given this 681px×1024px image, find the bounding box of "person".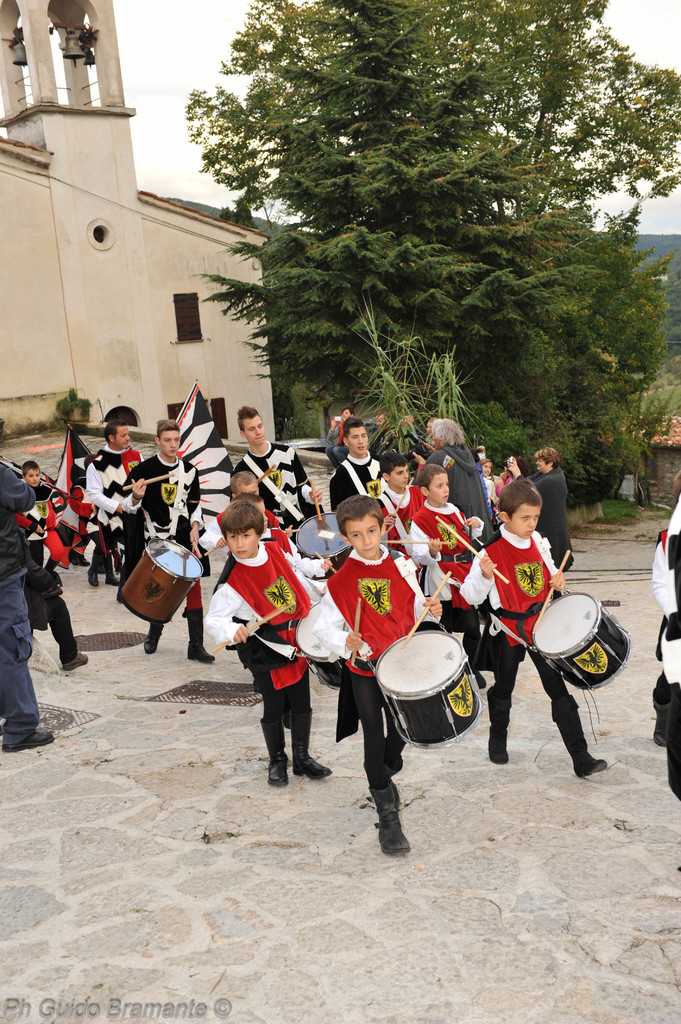
locate(501, 435, 579, 575).
